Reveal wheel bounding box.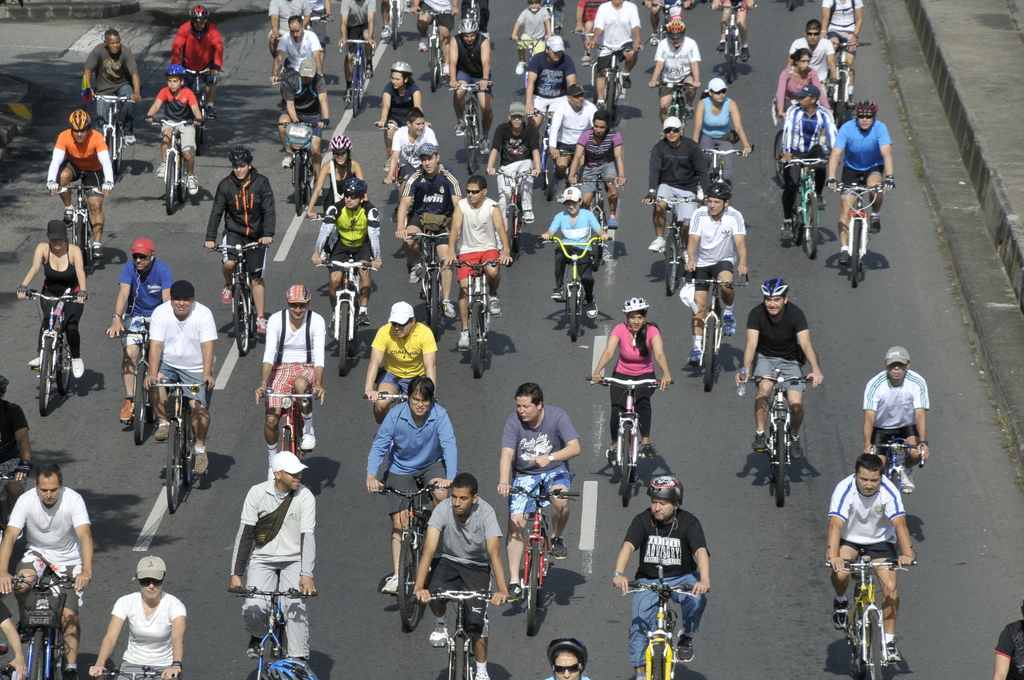
Revealed: box=[505, 200, 519, 254].
